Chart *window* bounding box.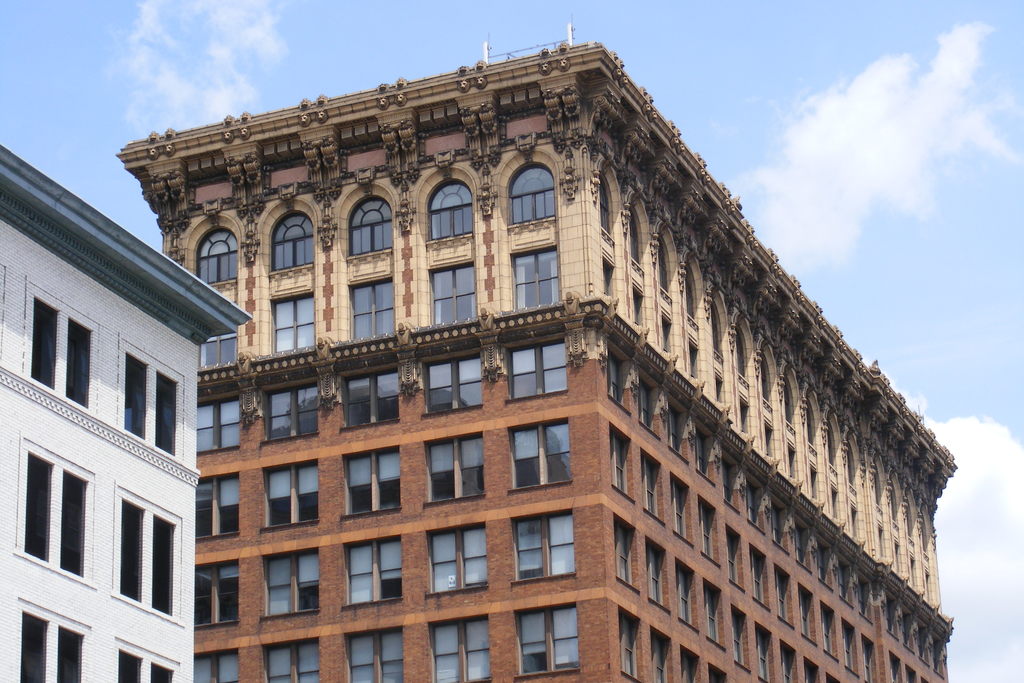
Charted: select_region(116, 488, 178, 623).
